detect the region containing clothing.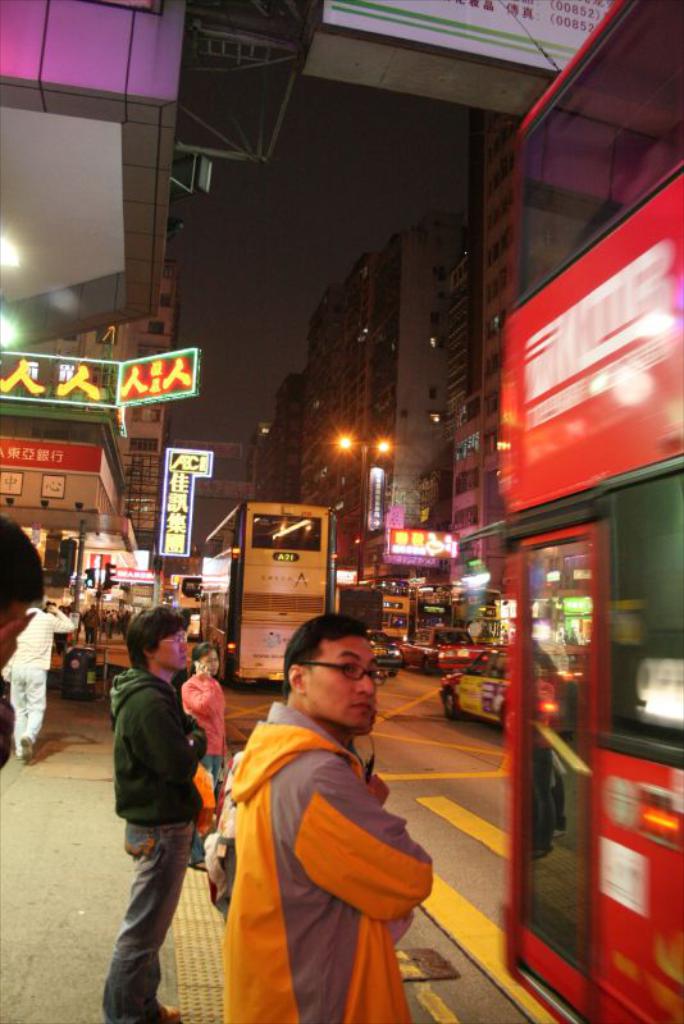
(110, 662, 204, 1023).
